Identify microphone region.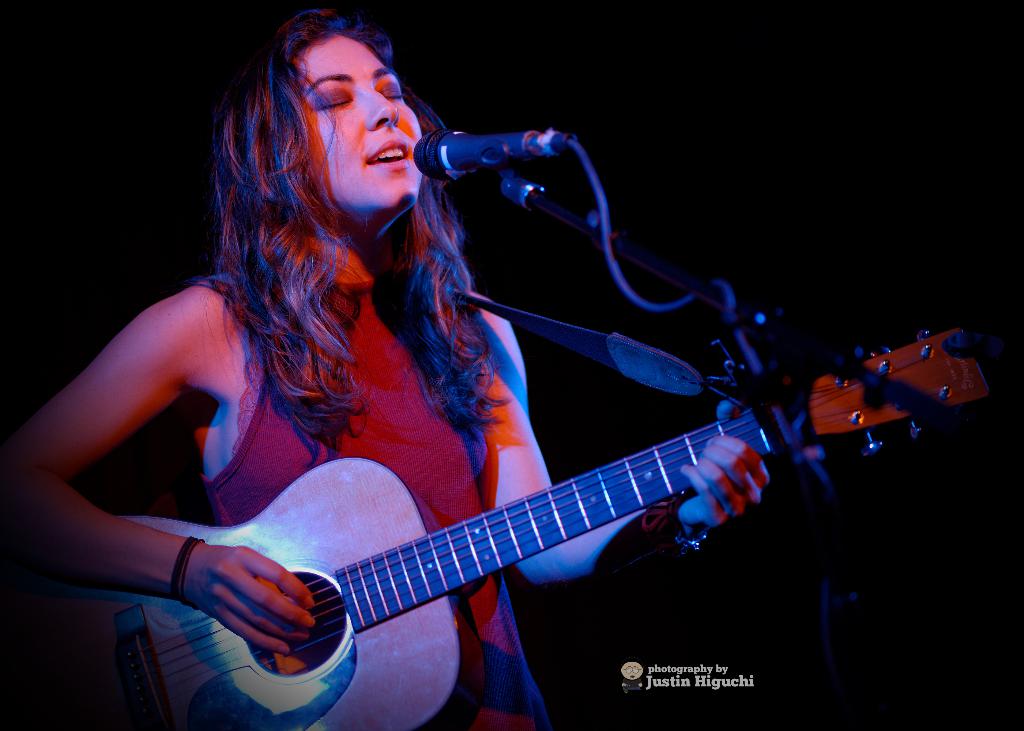
Region: <bbox>412, 130, 573, 188</bbox>.
